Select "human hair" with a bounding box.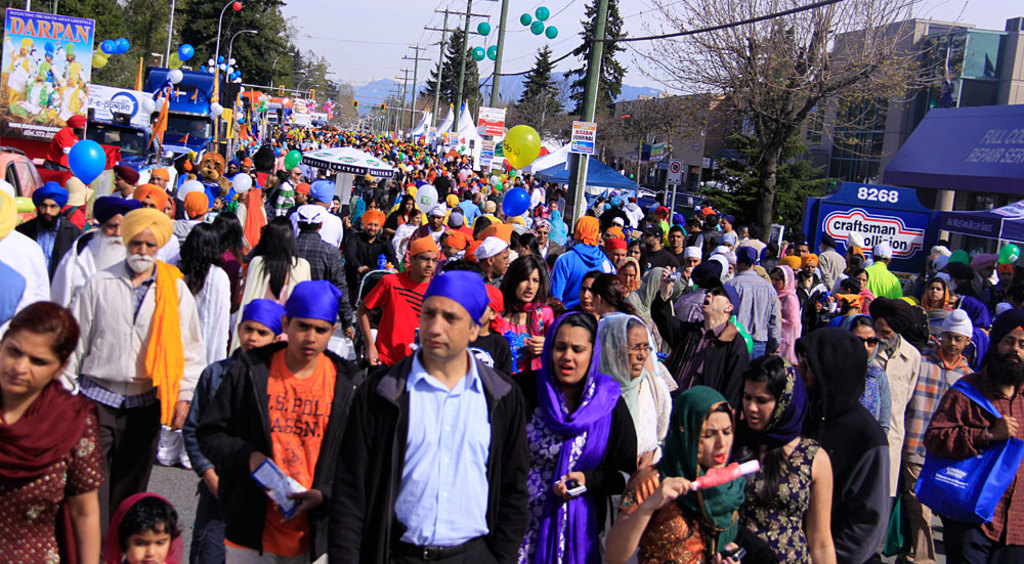
178, 221, 221, 295.
